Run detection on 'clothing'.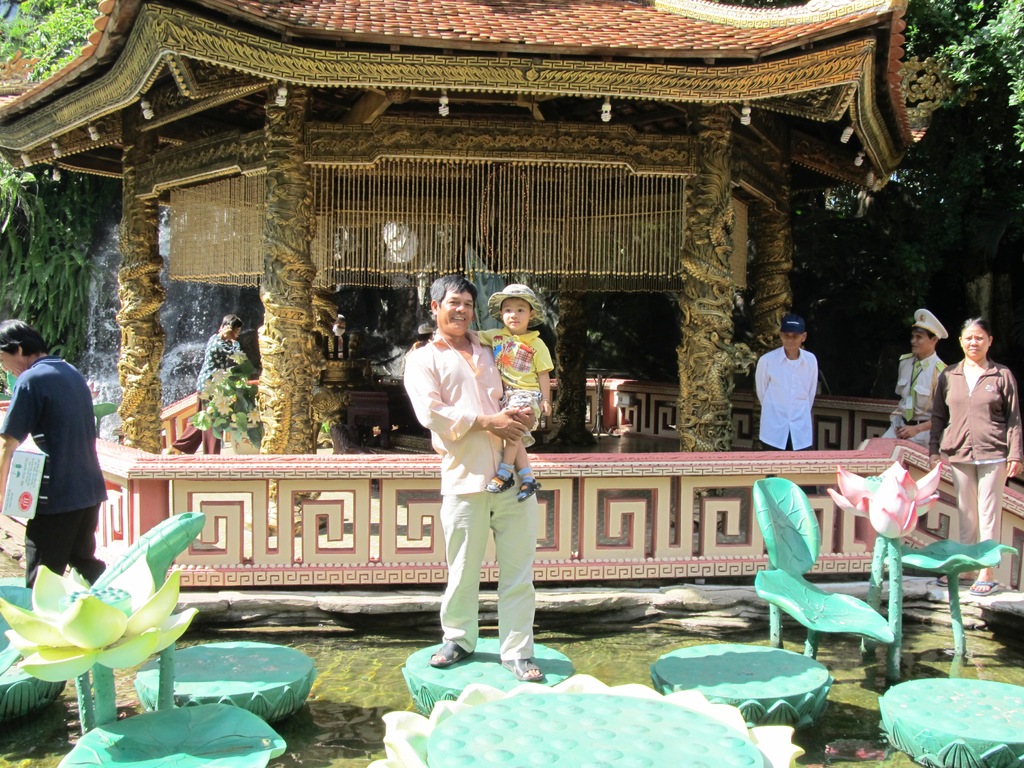
Result: x1=872, y1=353, x2=946, y2=512.
